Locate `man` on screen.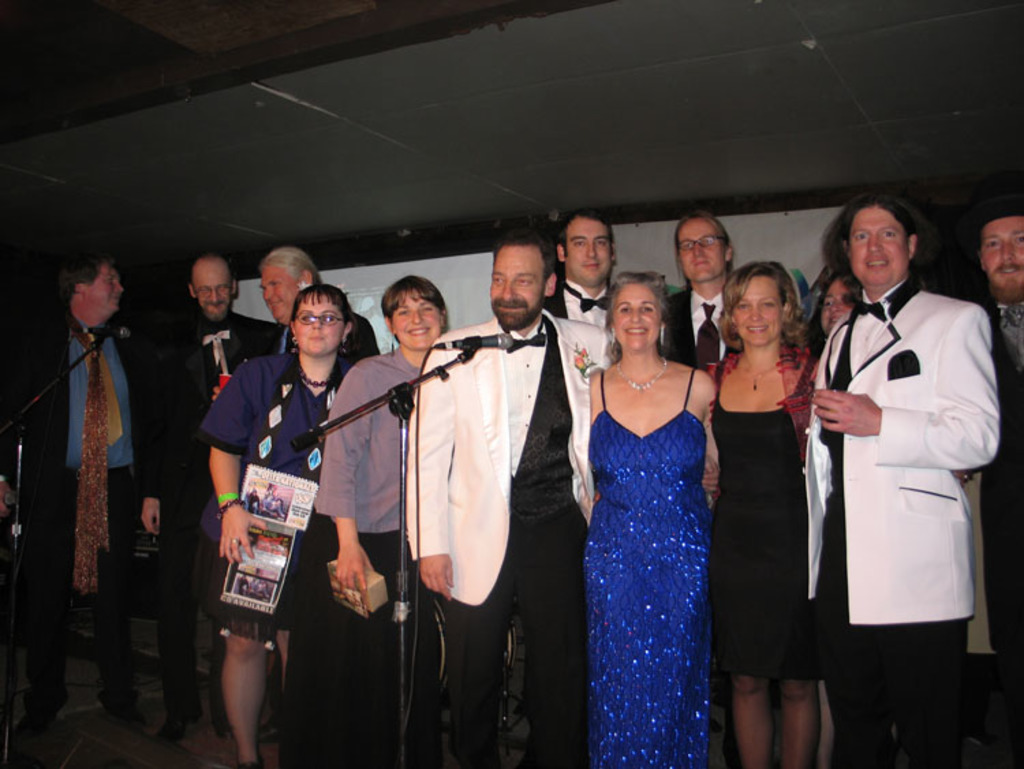
On screen at <bbox>209, 249, 384, 397</bbox>.
